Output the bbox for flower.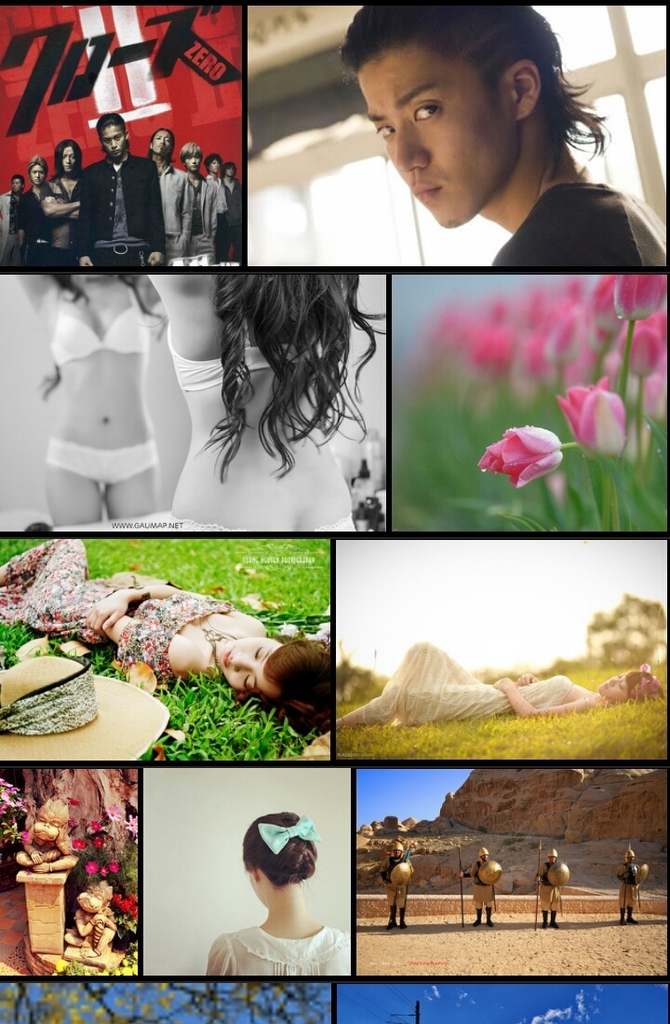
bbox=(18, 830, 31, 846).
